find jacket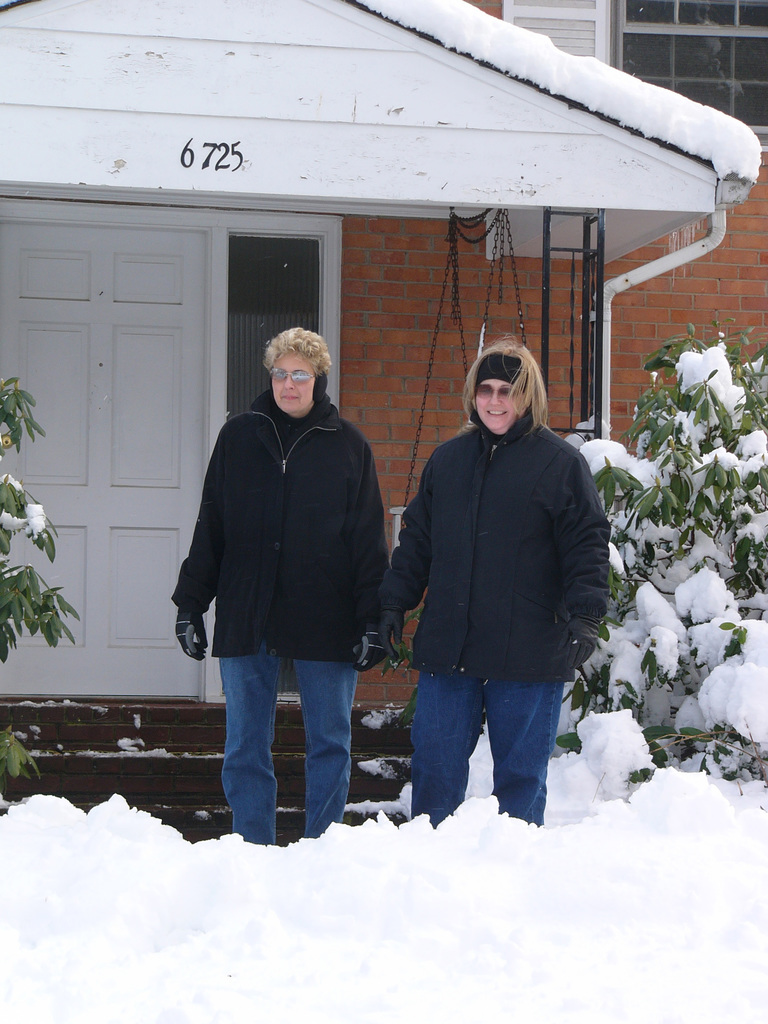
180:322:384:640
